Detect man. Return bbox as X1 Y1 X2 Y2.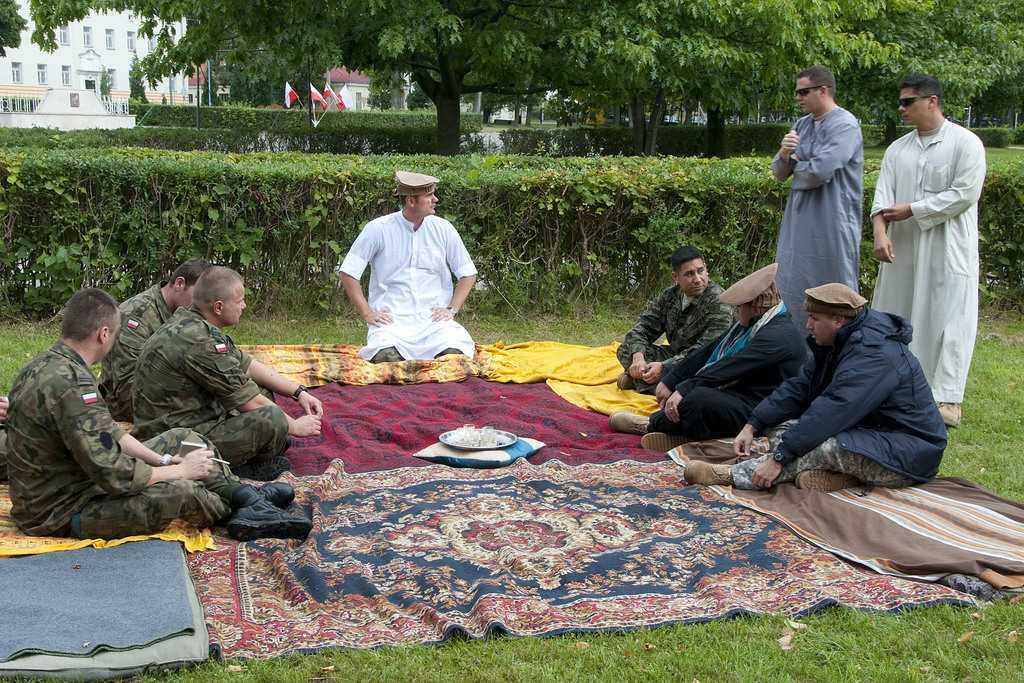
615 242 739 397.
